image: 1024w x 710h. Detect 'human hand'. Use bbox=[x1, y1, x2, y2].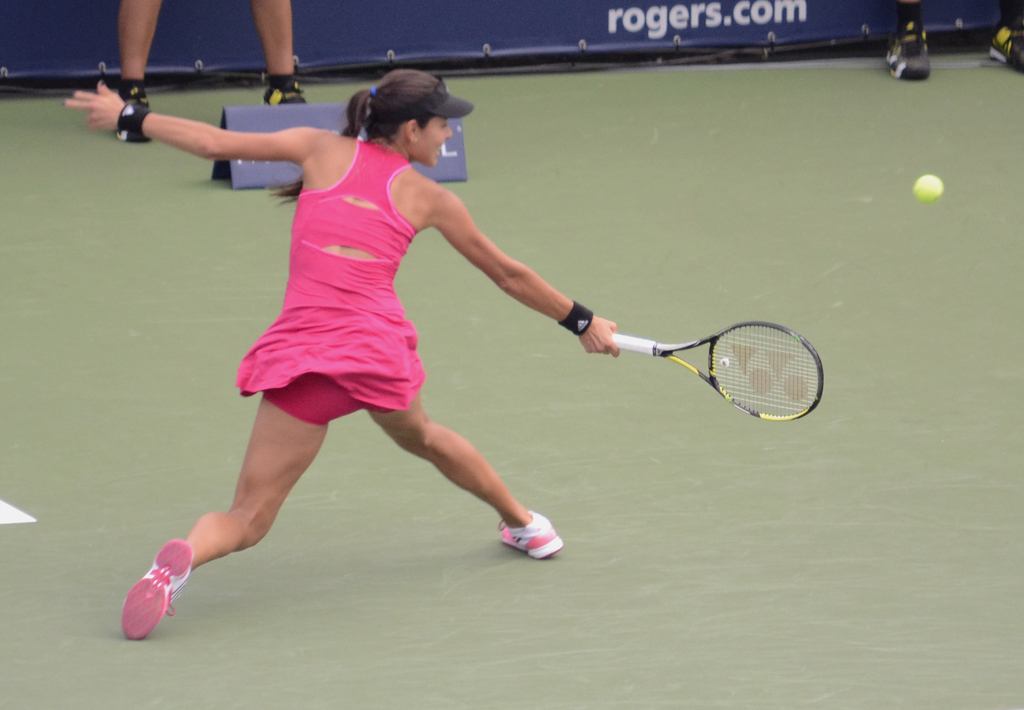
bbox=[62, 79, 127, 136].
